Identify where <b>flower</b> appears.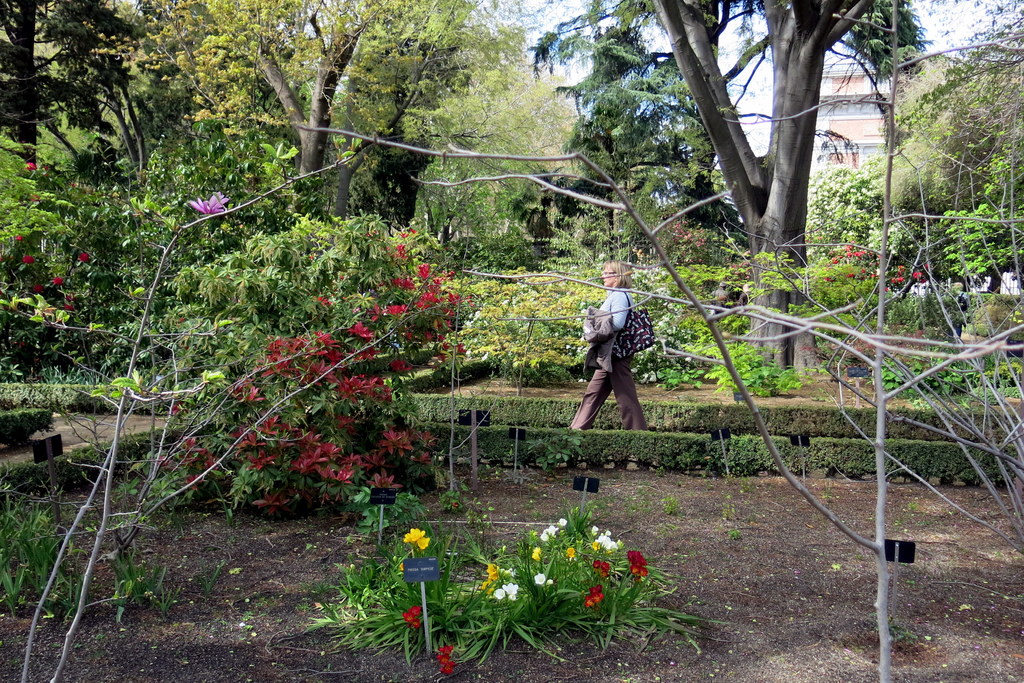
Appears at (x1=63, y1=303, x2=73, y2=311).
